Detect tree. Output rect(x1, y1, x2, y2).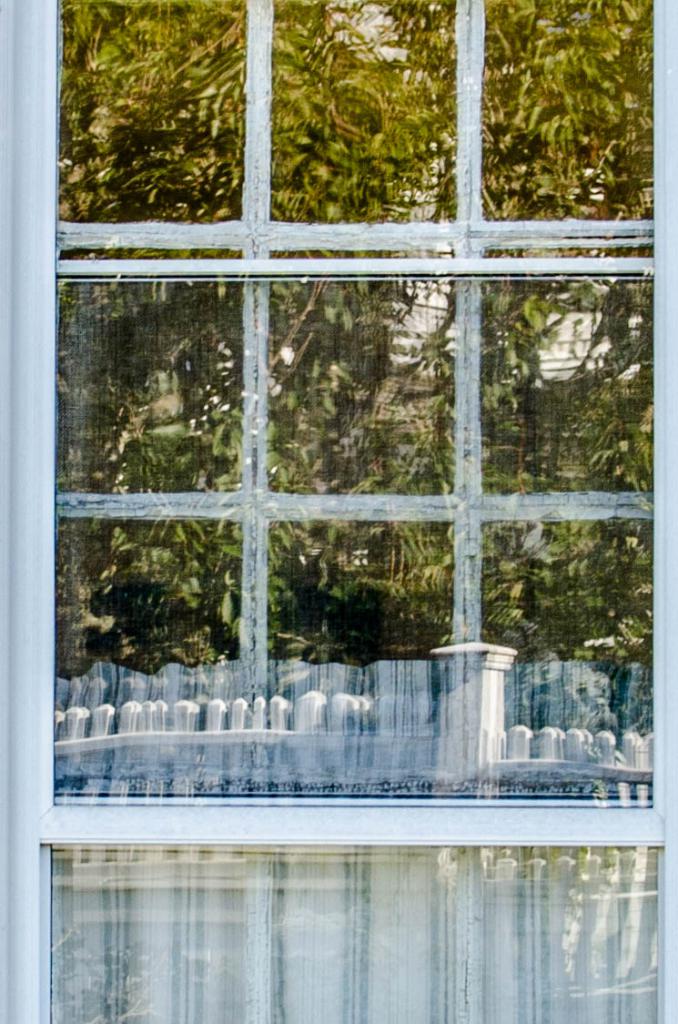
rect(388, 0, 653, 660).
